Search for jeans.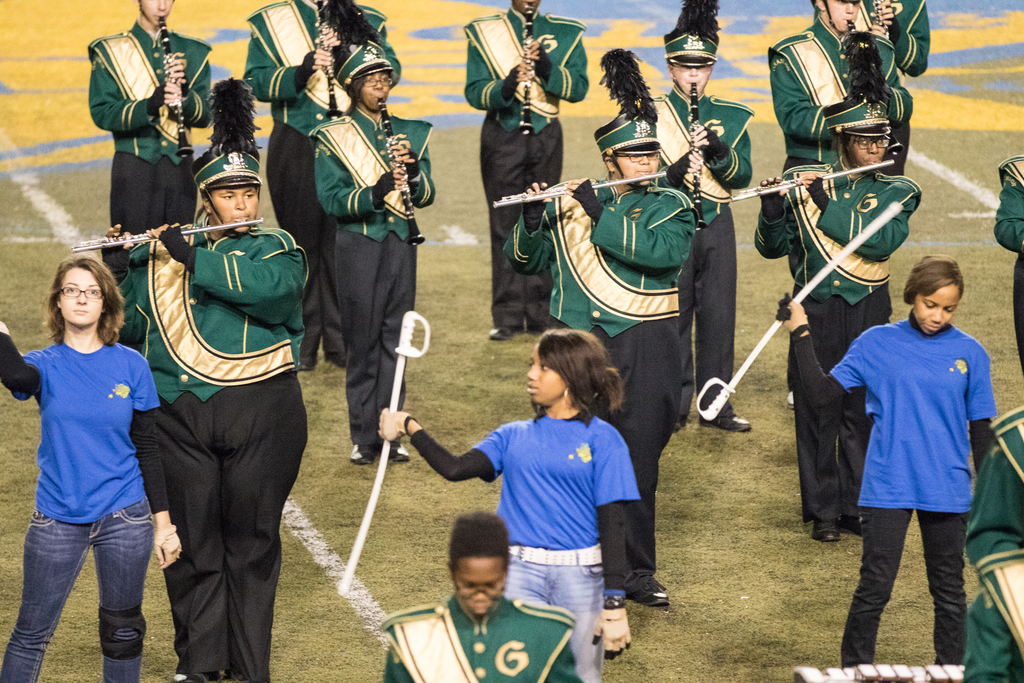
Found at rect(498, 549, 611, 678).
